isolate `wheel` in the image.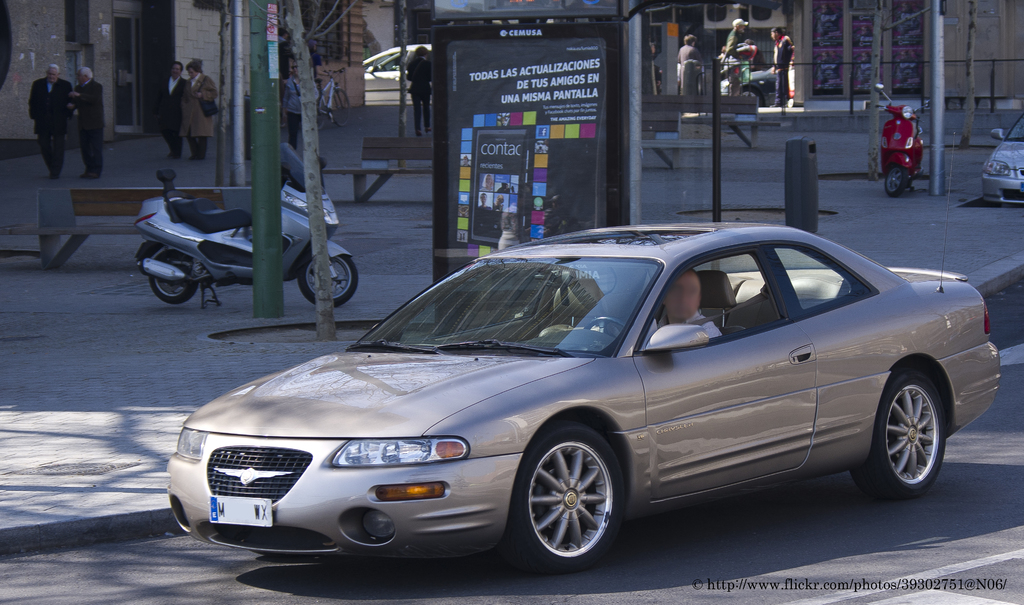
Isolated region: {"x1": 585, "y1": 317, "x2": 626, "y2": 336}.
